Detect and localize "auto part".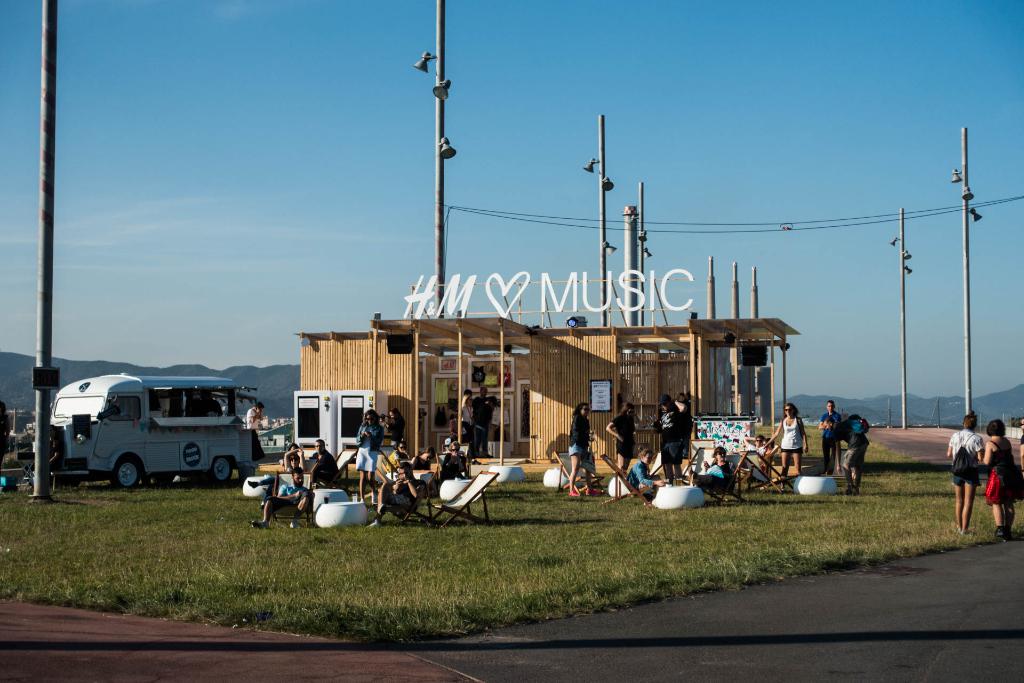
Localized at select_region(108, 454, 144, 493).
